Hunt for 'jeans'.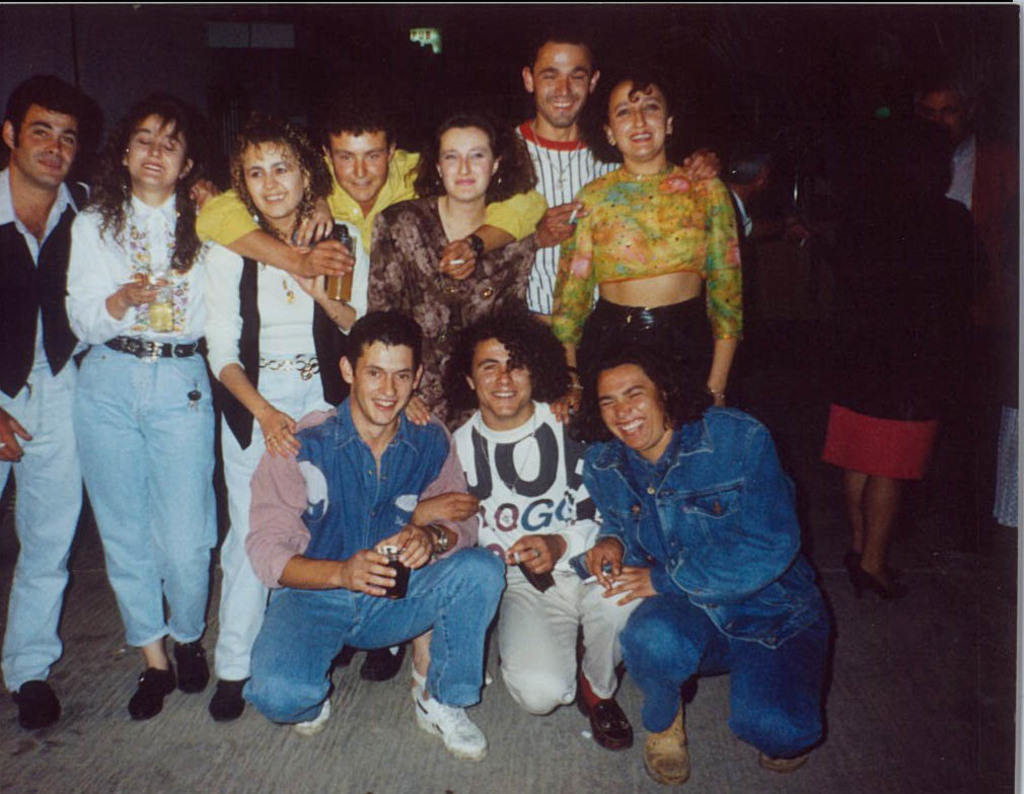
Hunted down at {"x1": 612, "y1": 597, "x2": 821, "y2": 761}.
